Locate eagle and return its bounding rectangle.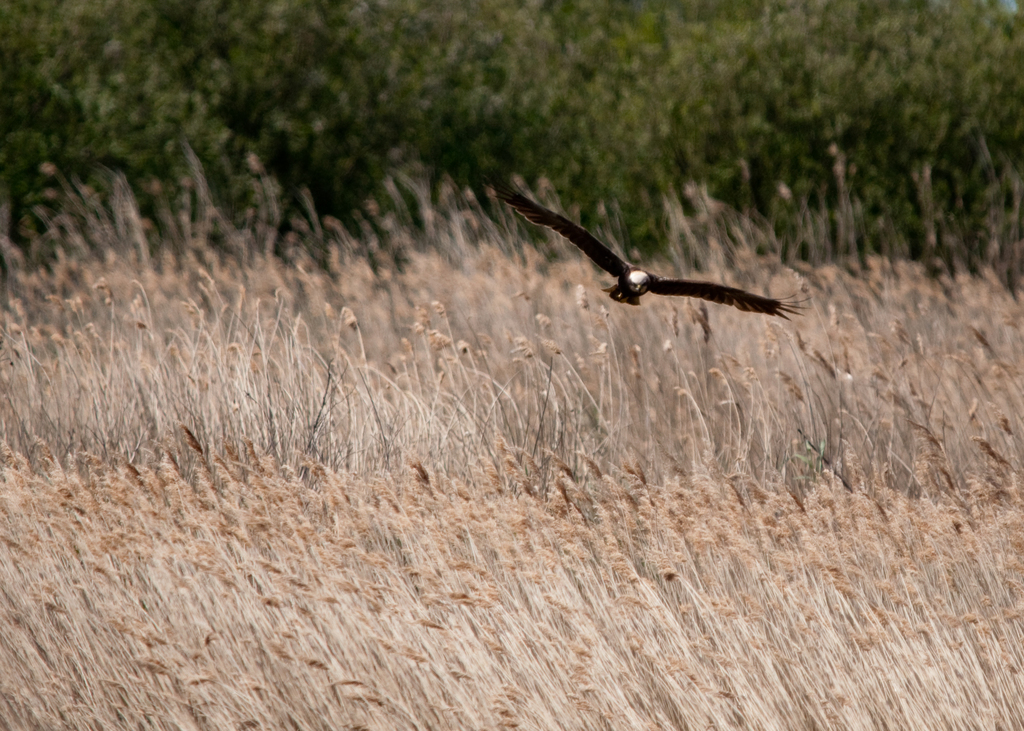
crop(505, 184, 803, 328).
